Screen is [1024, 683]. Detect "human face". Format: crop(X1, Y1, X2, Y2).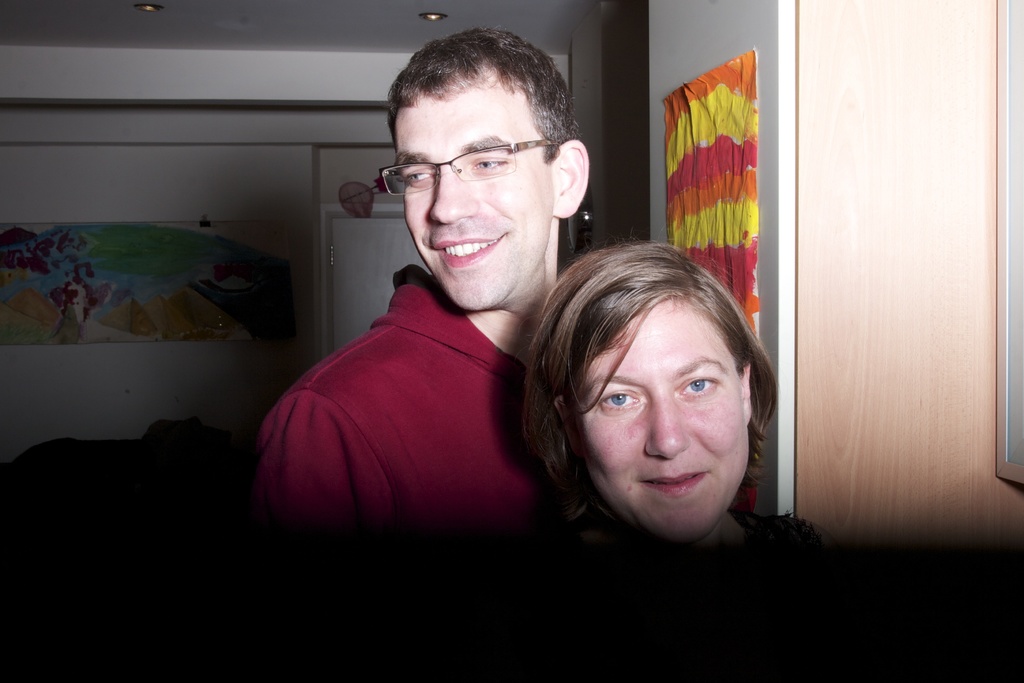
crop(394, 57, 550, 309).
